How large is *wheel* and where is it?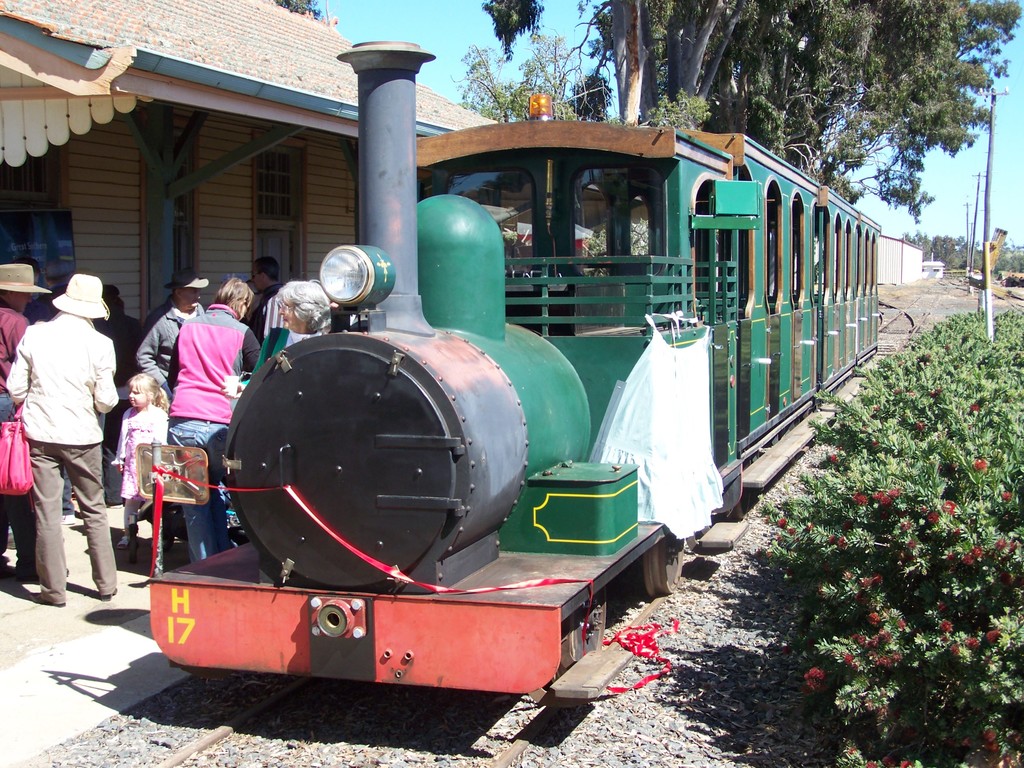
Bounding box: BBox(641, 539, 684, 597).
